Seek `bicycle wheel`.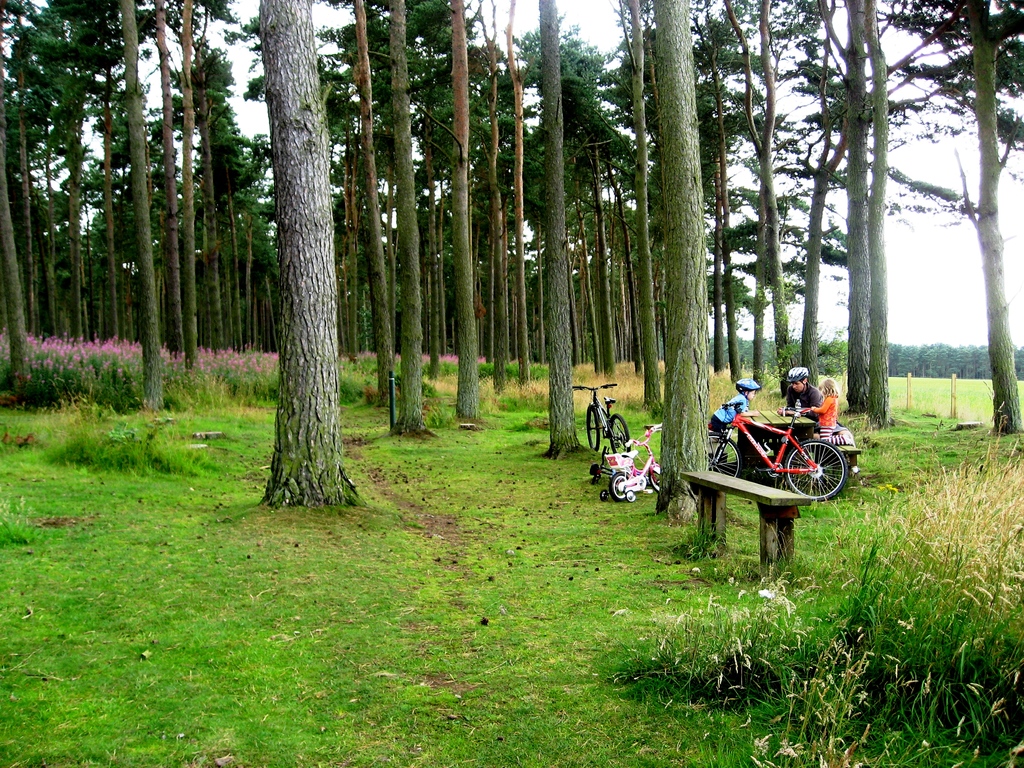
<box>644,466,661,492</box>.
